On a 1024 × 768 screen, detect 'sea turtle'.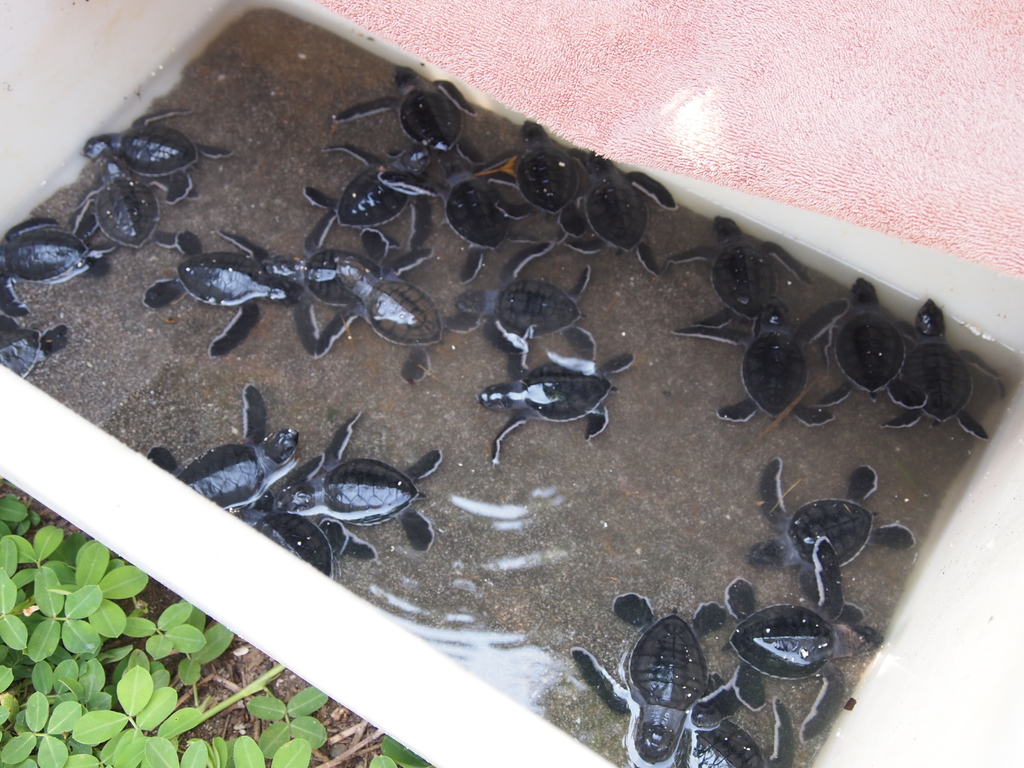
pyautogui.locateOnScreen(431, 157, 541, 285).
